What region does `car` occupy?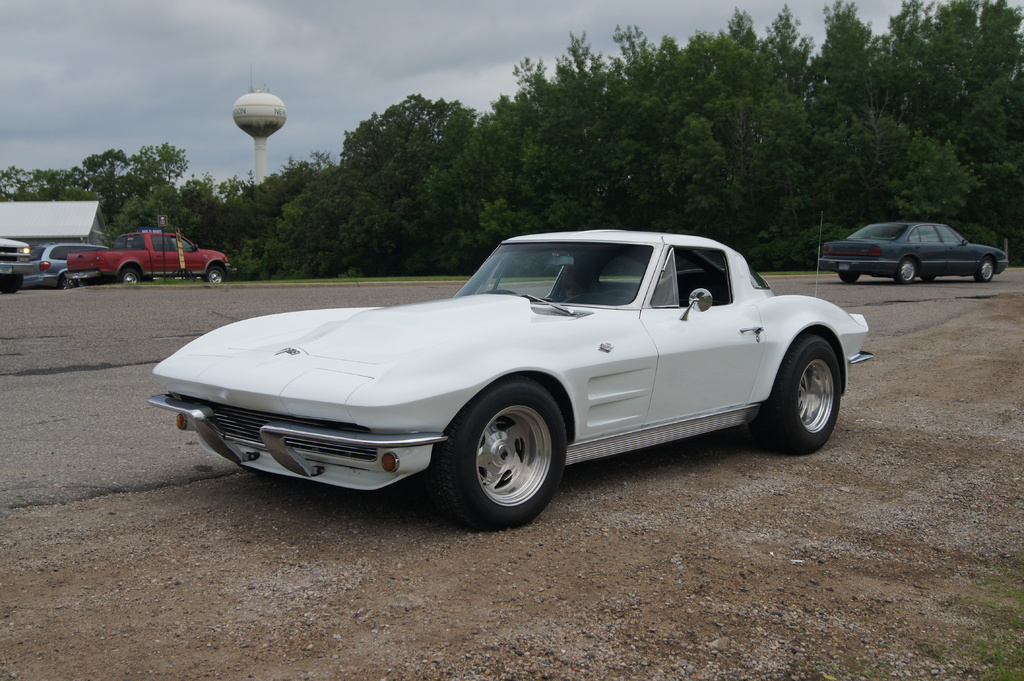
left=0, top=238, right=33, bottom=297.
